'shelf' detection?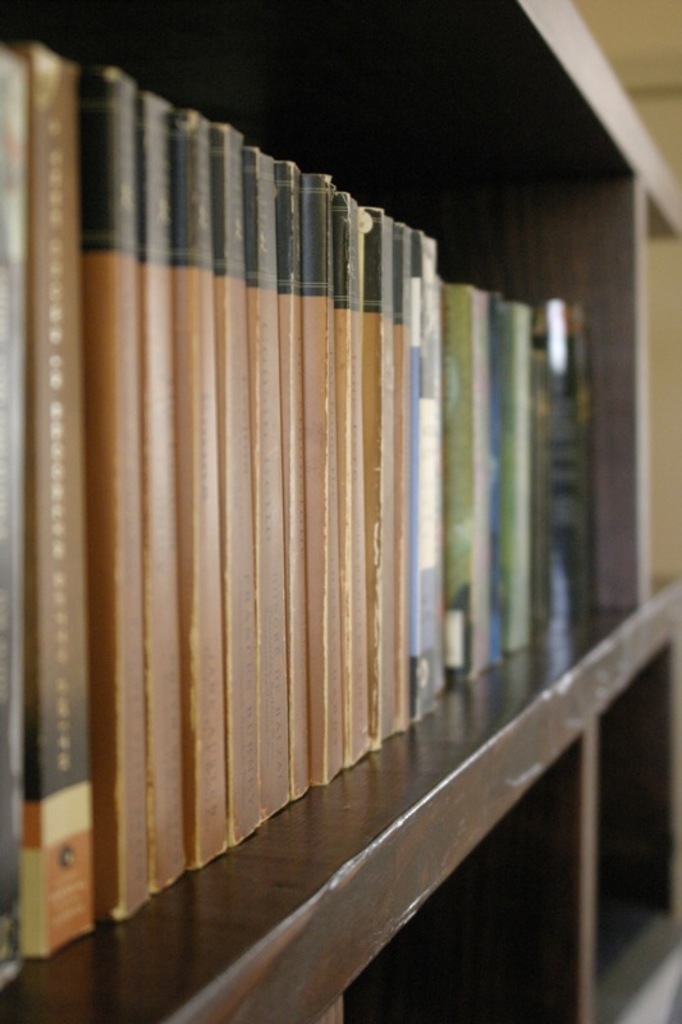
select_region(0, 0, 681, 1023)
